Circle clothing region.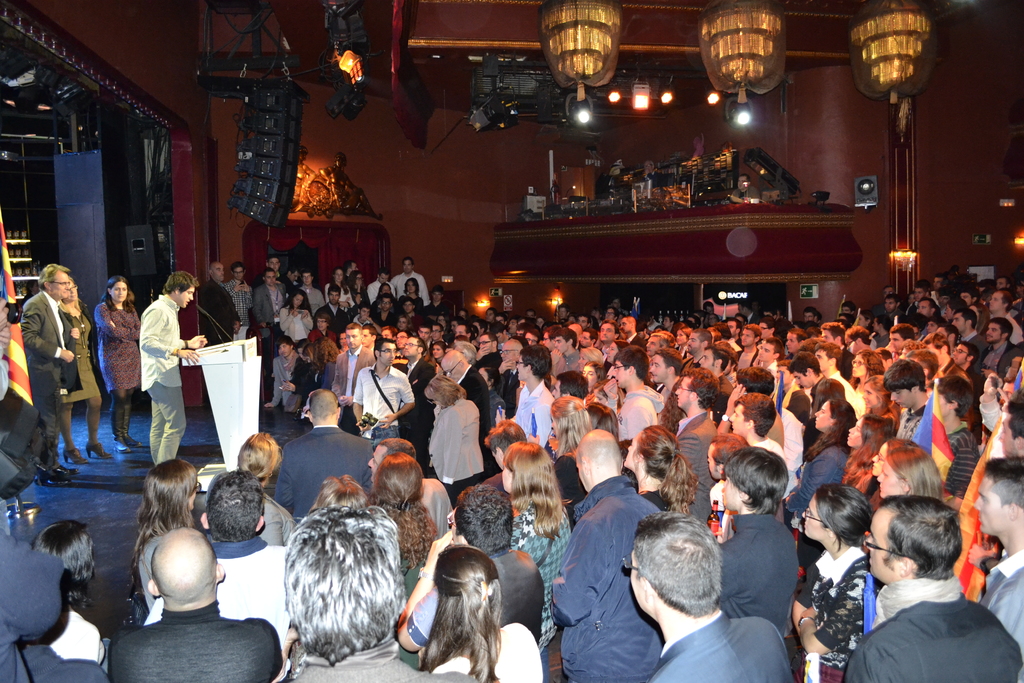
Region: rect(536, 476, 669, 682).
